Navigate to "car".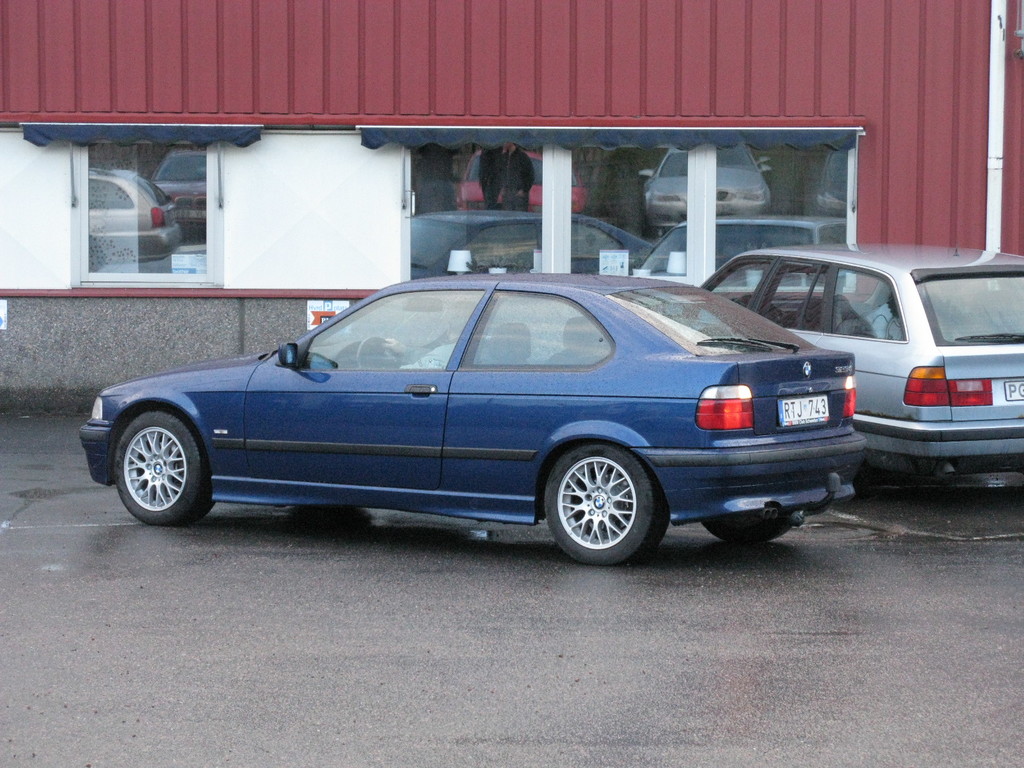
Navigation target: [x1=641, y1=213, x2=847, y2=276].
